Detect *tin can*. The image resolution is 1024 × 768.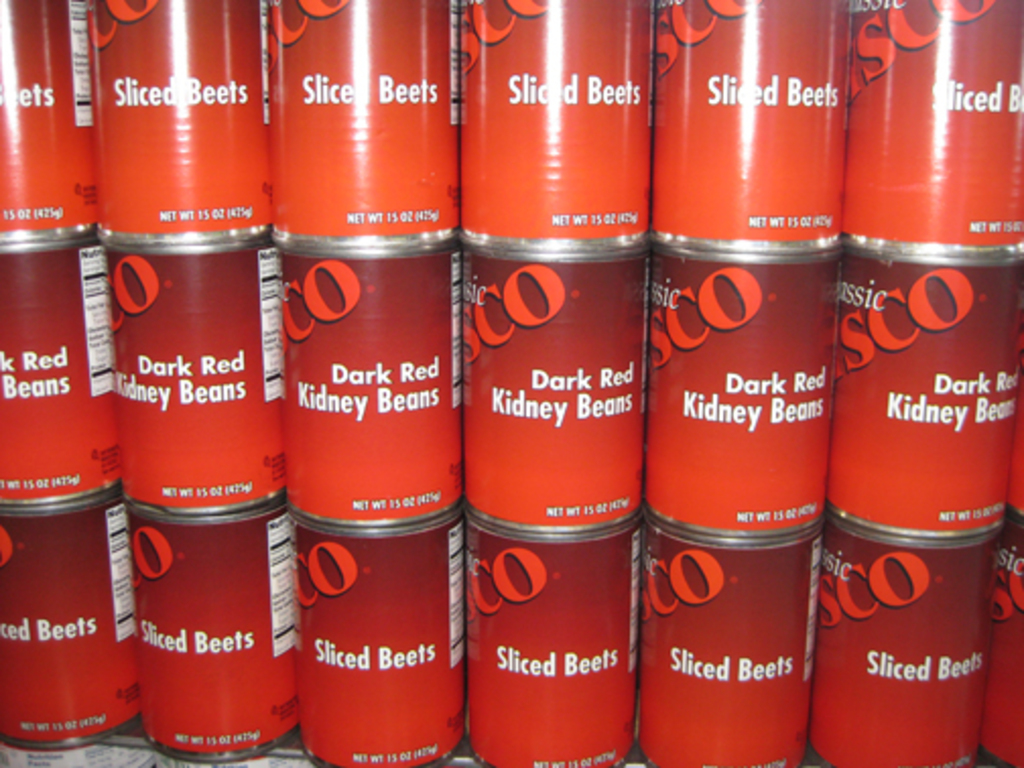
112/250/284/516.
